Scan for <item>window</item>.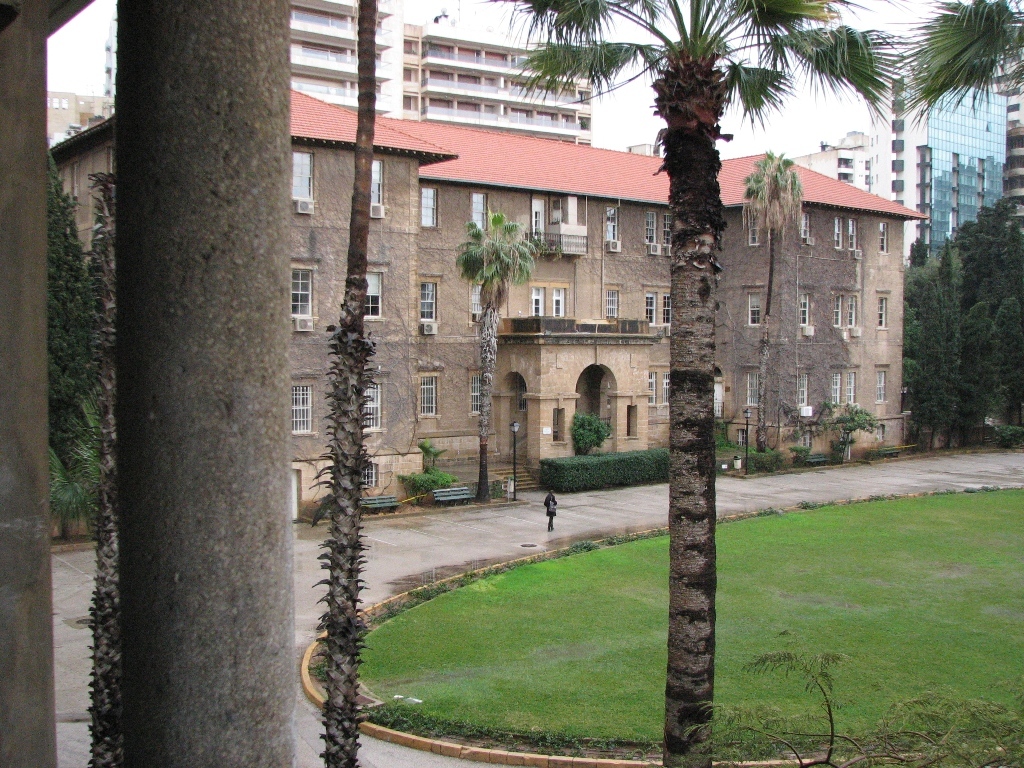
Scan result: [367, 270, 387, 318].
